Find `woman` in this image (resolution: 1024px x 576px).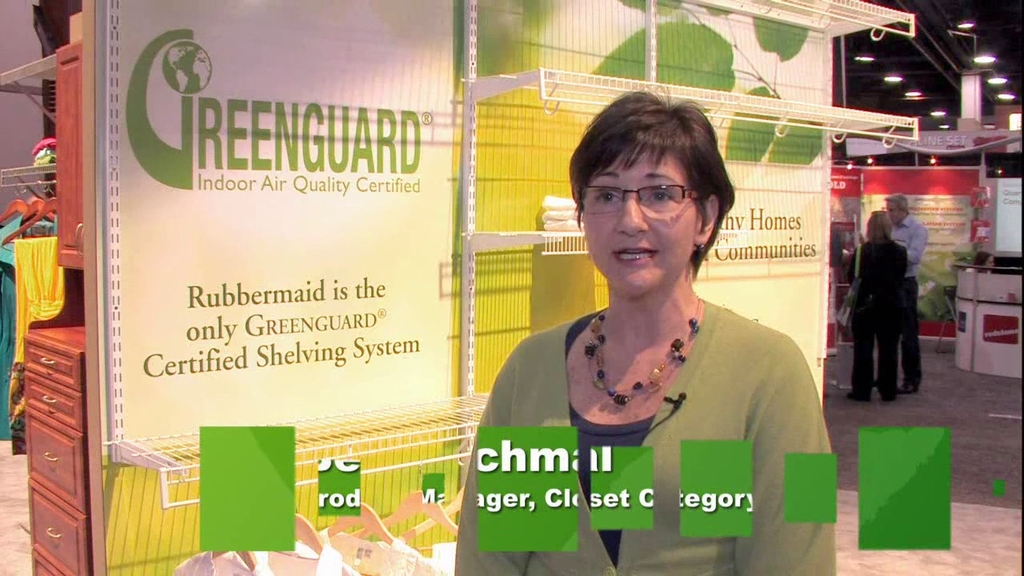
[839,210,913,398].
